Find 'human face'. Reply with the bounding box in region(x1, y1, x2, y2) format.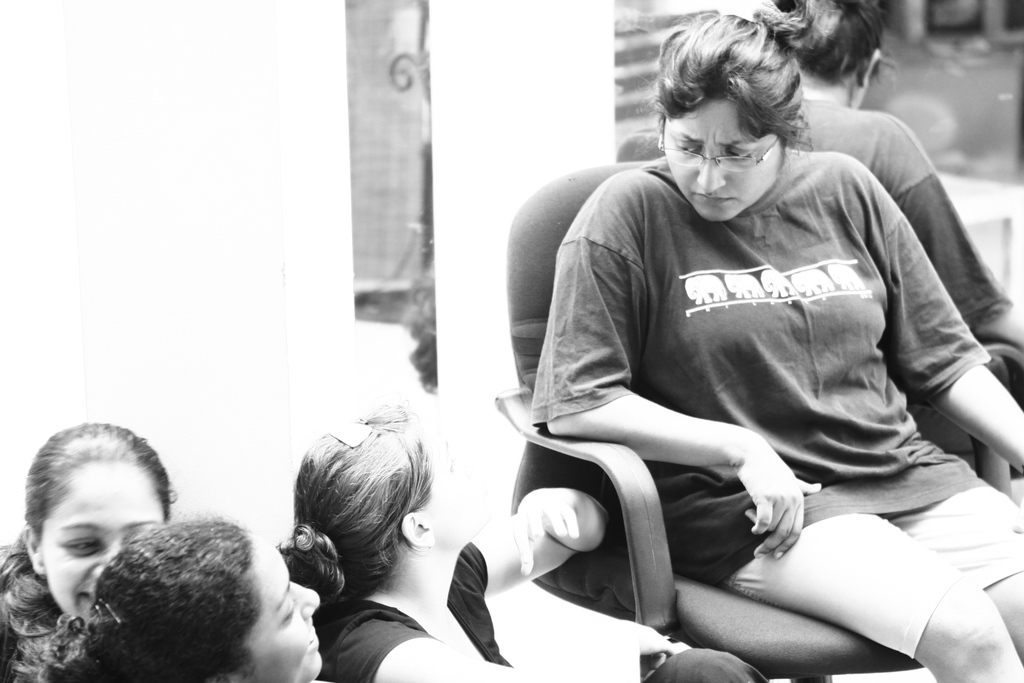
region(241, 540, 321, 682).
